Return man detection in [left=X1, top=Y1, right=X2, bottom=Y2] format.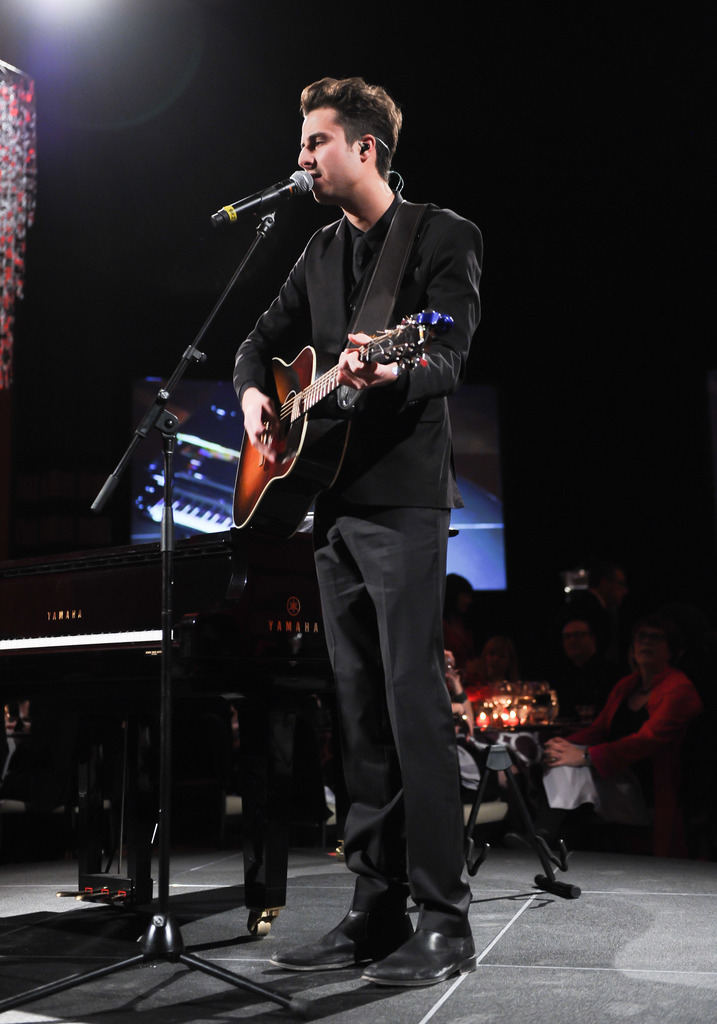
[left=234, top=76, right=487, bottom=989].
